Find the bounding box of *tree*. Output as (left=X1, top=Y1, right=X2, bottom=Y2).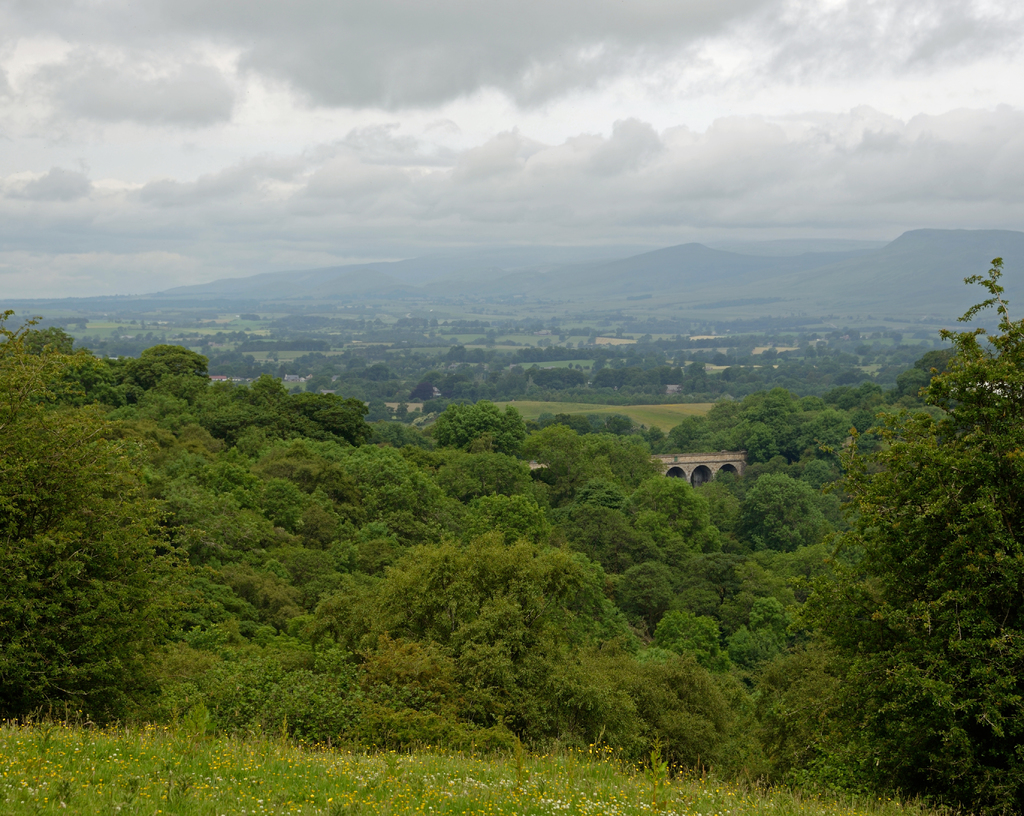
(left=0, top=312, right=223, bottom=727).
